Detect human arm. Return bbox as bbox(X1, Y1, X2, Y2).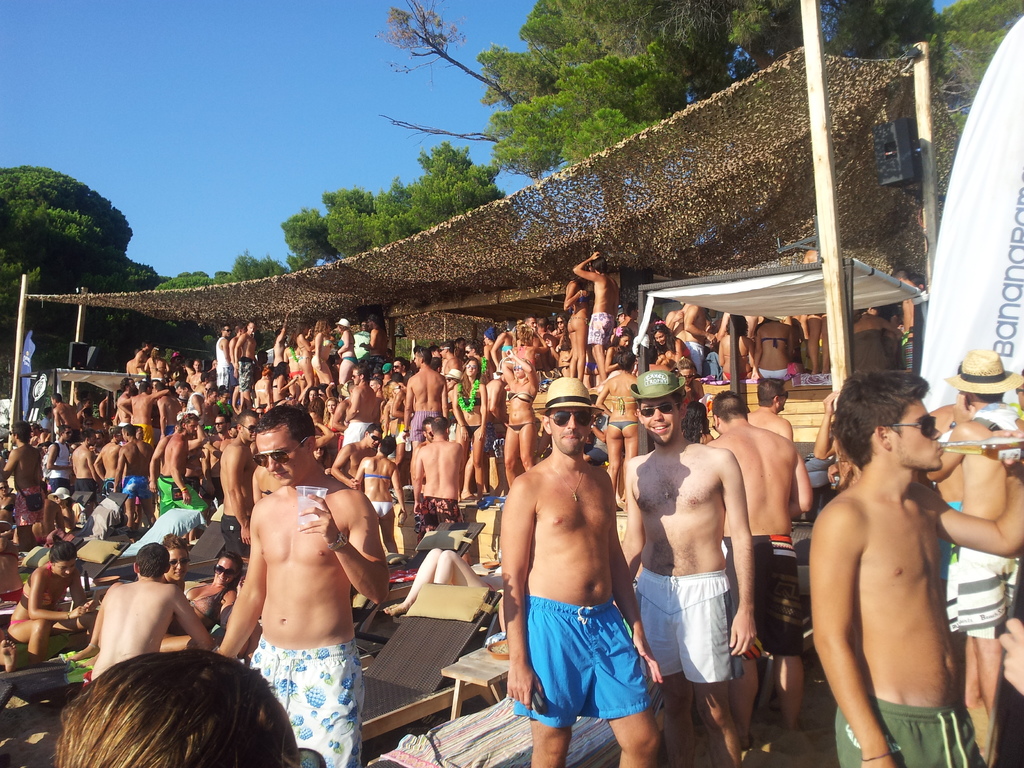
bbox(592, 380, 611, 417).
